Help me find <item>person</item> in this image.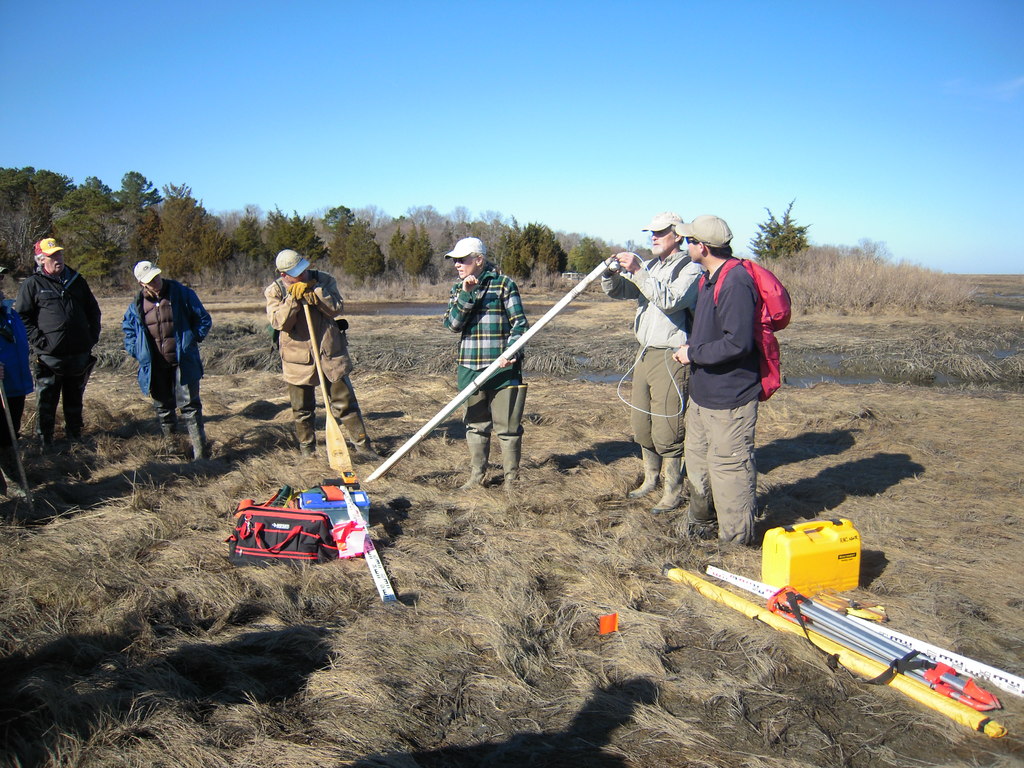
Found it: crop(450, 237, 531, 487).
